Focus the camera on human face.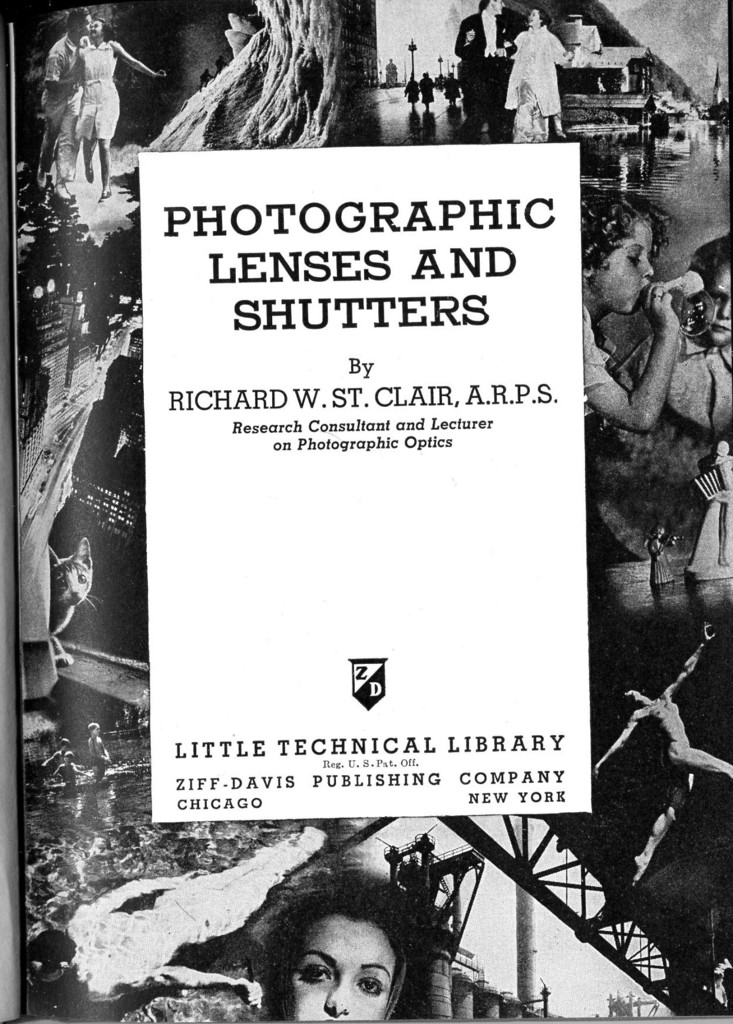
Focus region: 695/259/732/354.
